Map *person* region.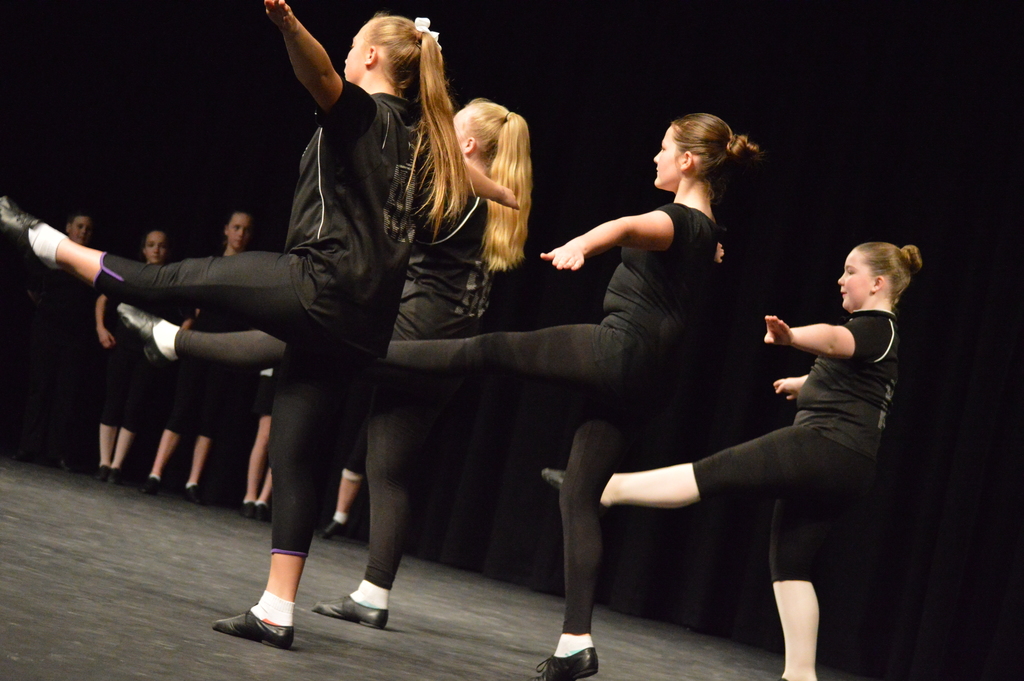
Mapped to {"x1": 532, "y1": 237, "x2": 925, "y2": 680}.
